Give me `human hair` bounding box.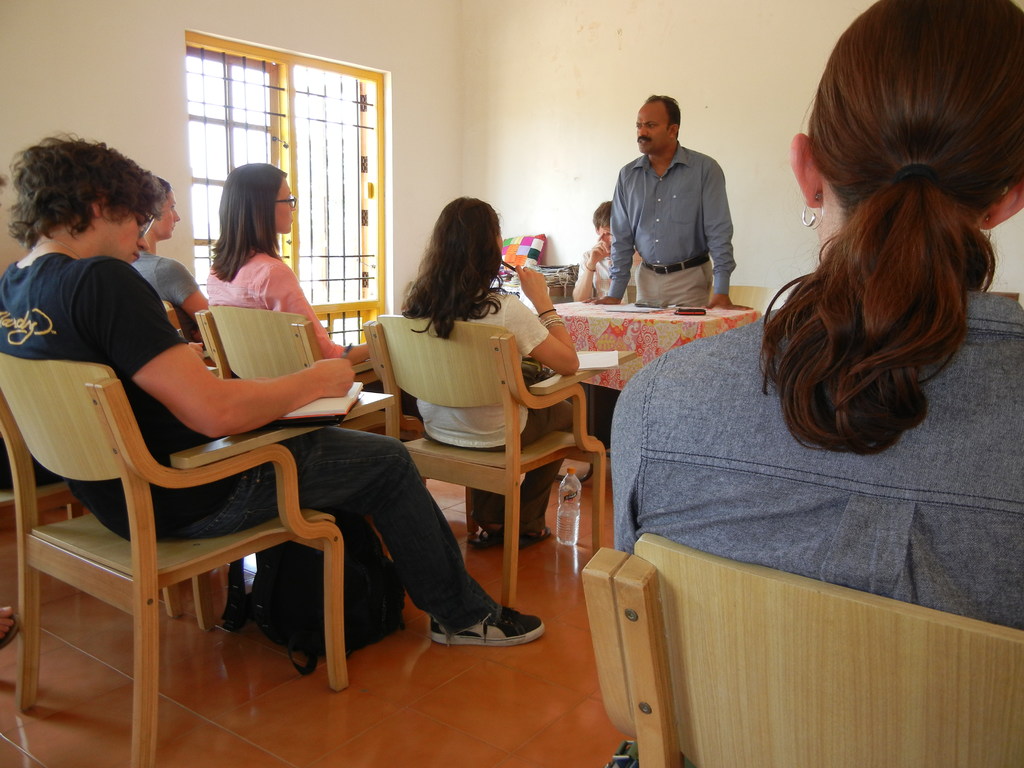
bbox(216, 163, 288, 284).
